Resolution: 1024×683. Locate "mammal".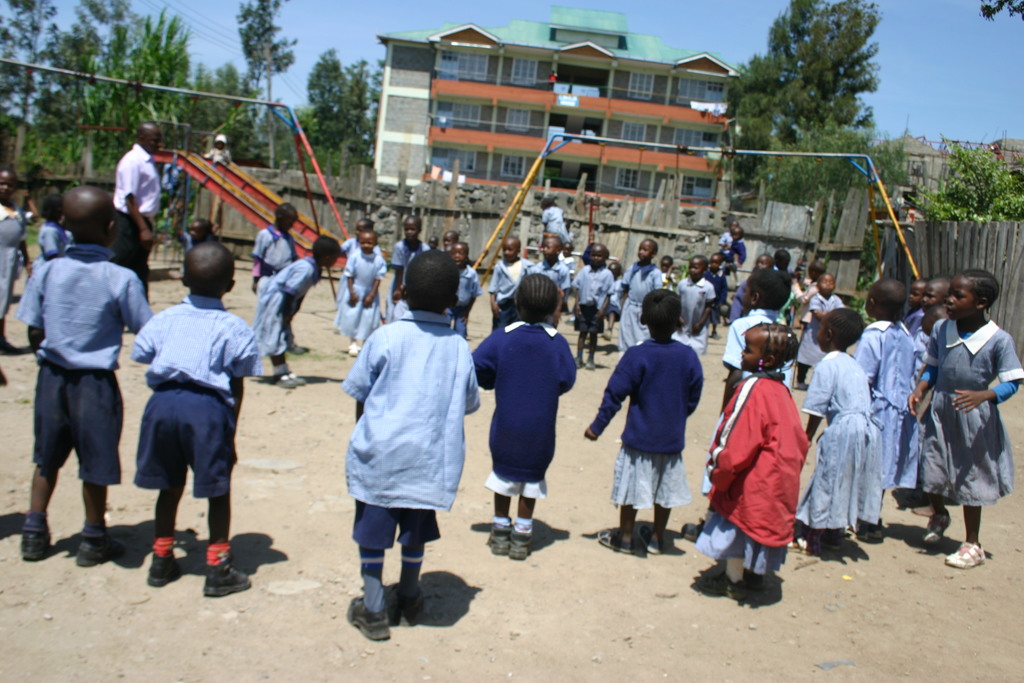
crop(856, 279, 922, 535).
